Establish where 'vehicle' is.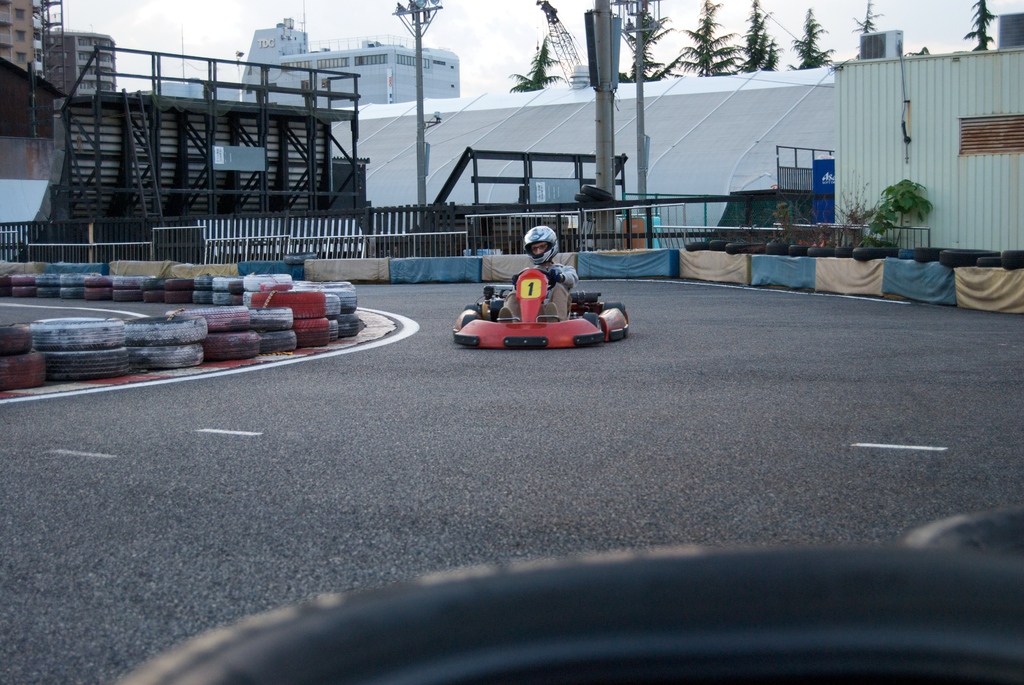
Established at 445 264 623 351.
